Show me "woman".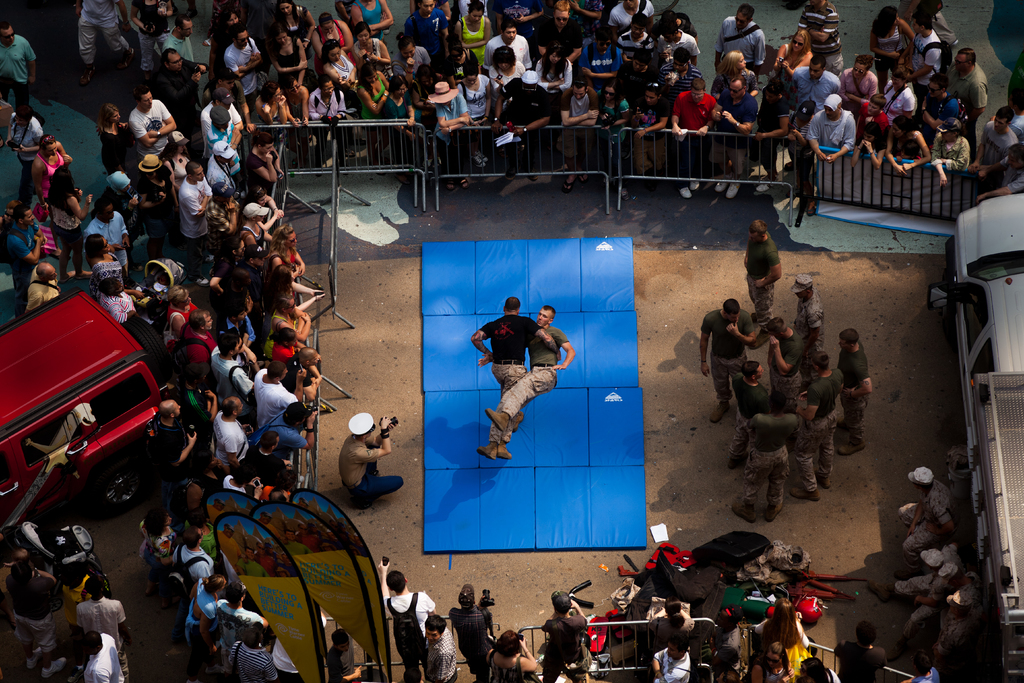
"woman" is here: (351, 65, 390, 110).
